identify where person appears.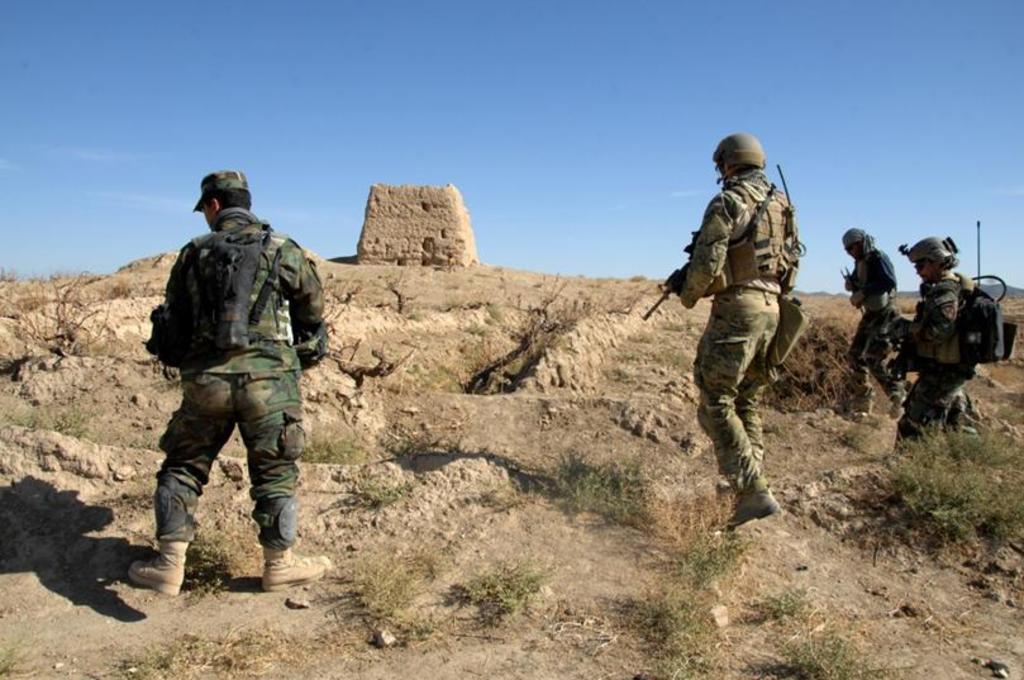
Appears at bbox=[672, 129, 816, 539].
